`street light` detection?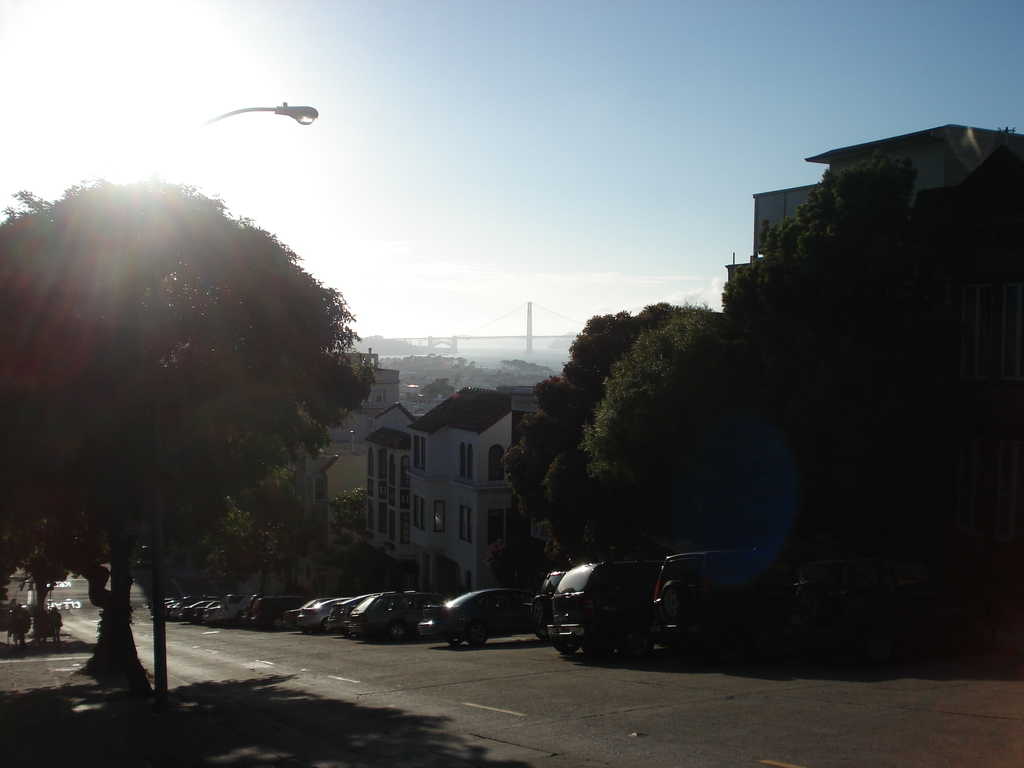
<box>164,100,316,694</box>
